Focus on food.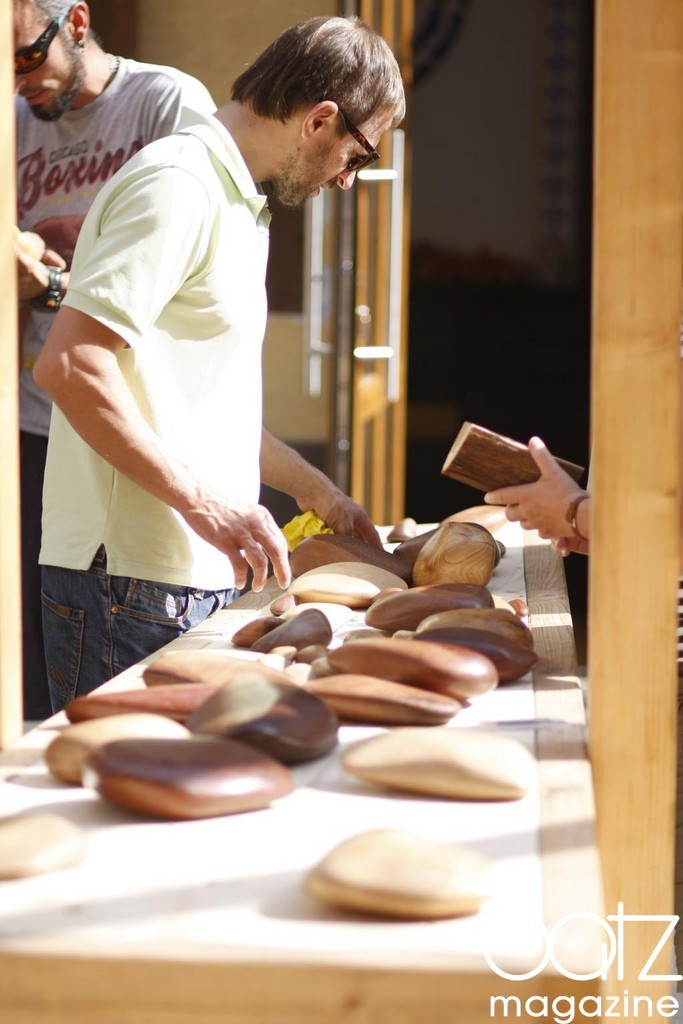
Focused at 304/831/494/930.
